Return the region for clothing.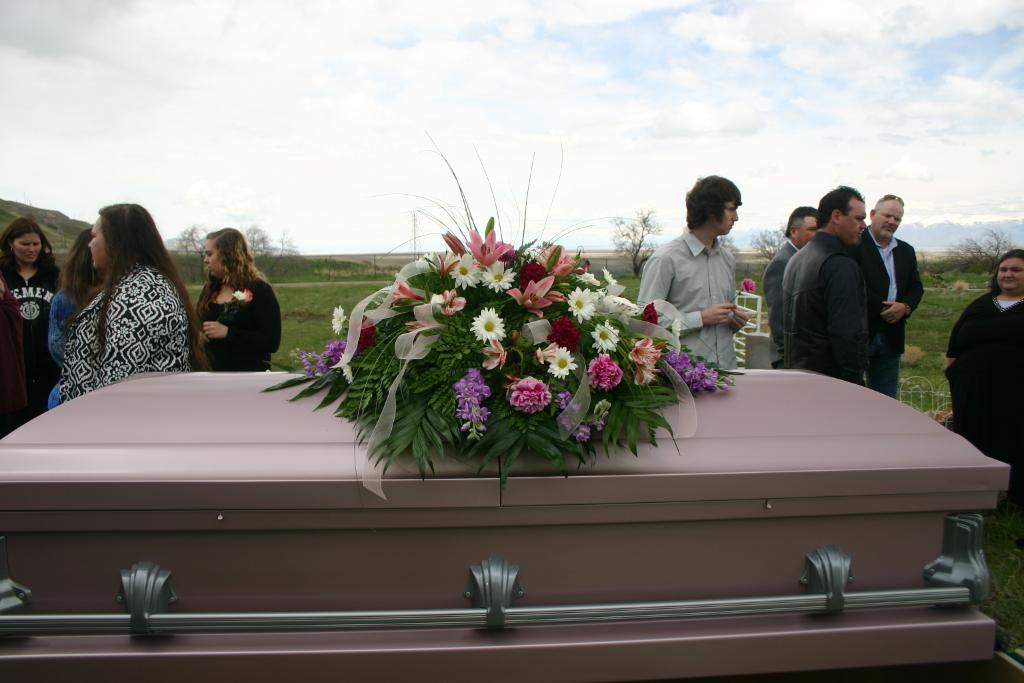
crop(781, 225, 886, 383).
